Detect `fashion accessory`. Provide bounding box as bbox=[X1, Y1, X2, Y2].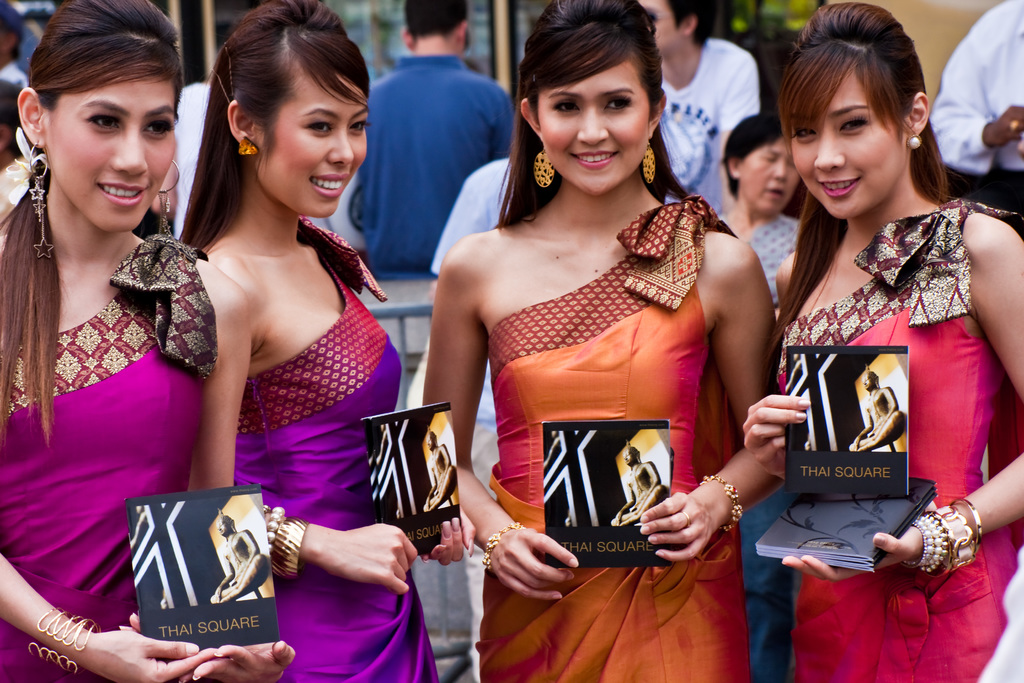
bbox=[678, 511, 692, 528].
